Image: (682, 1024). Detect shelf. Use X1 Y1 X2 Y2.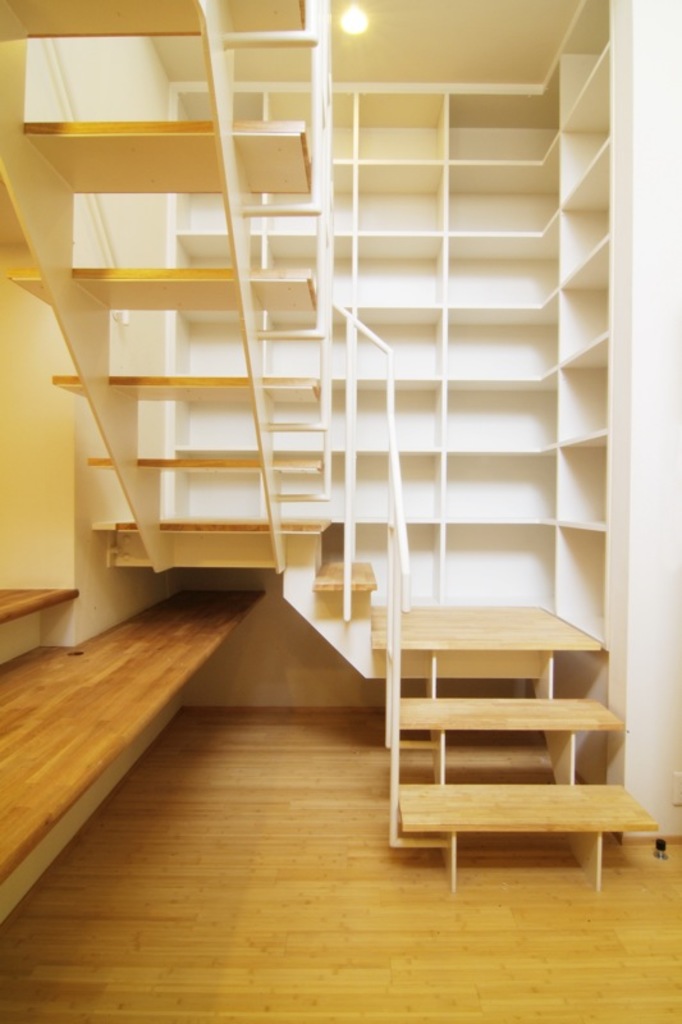
454 100 543 159.
